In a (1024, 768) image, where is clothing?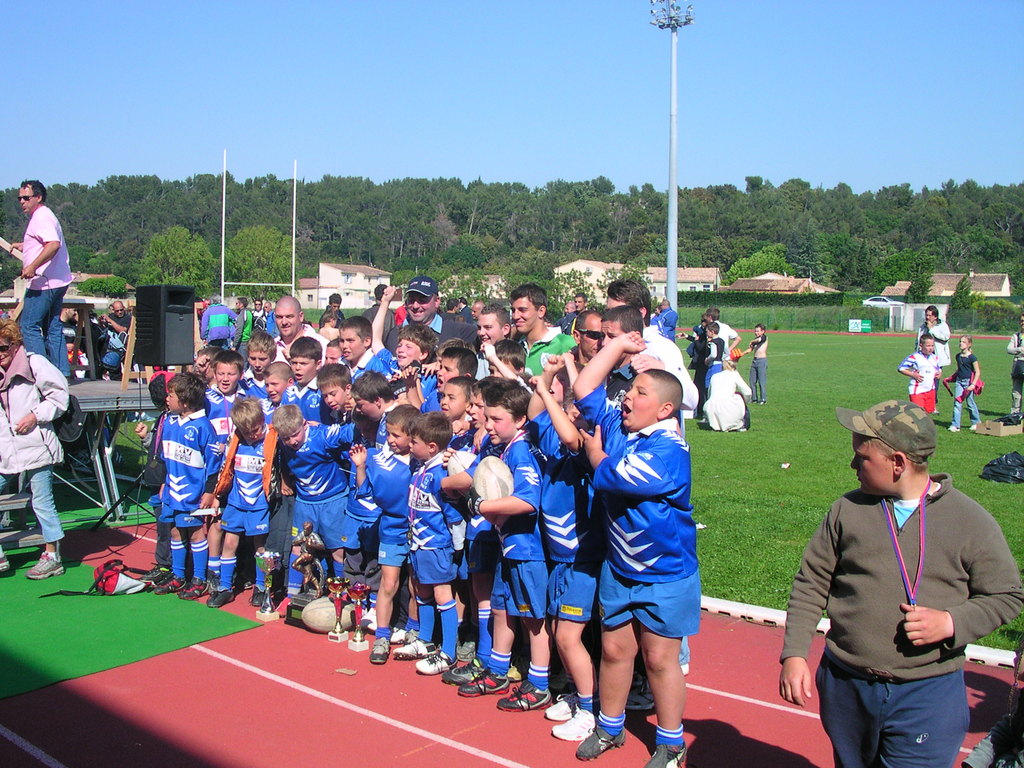
left=347, top=437, right=419, bottom=587.
